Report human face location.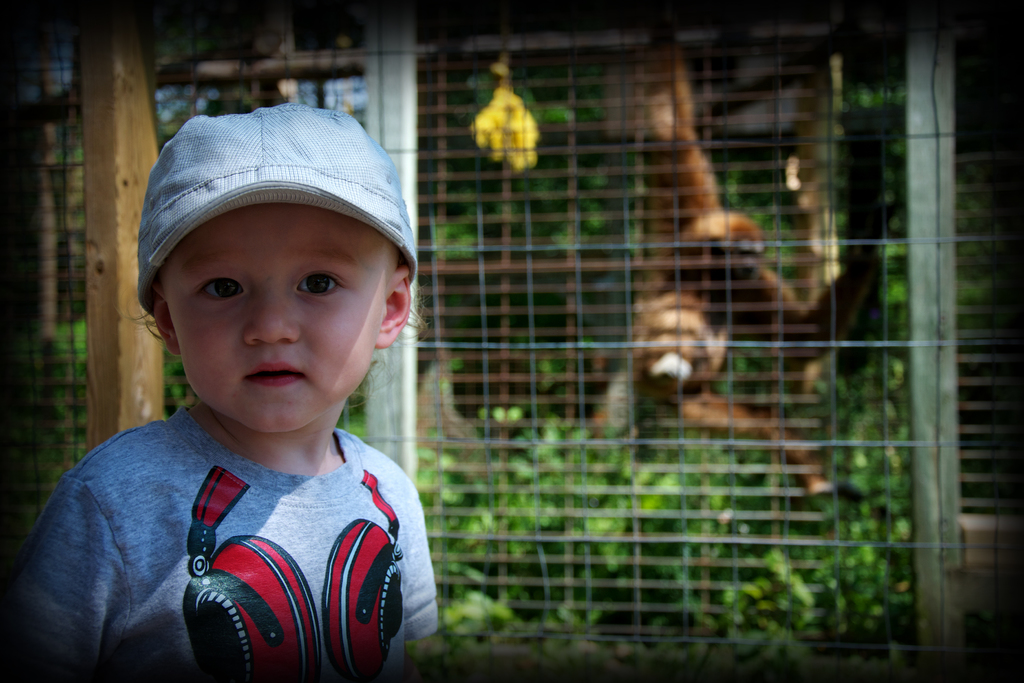
Report: (168,208,388,432).
